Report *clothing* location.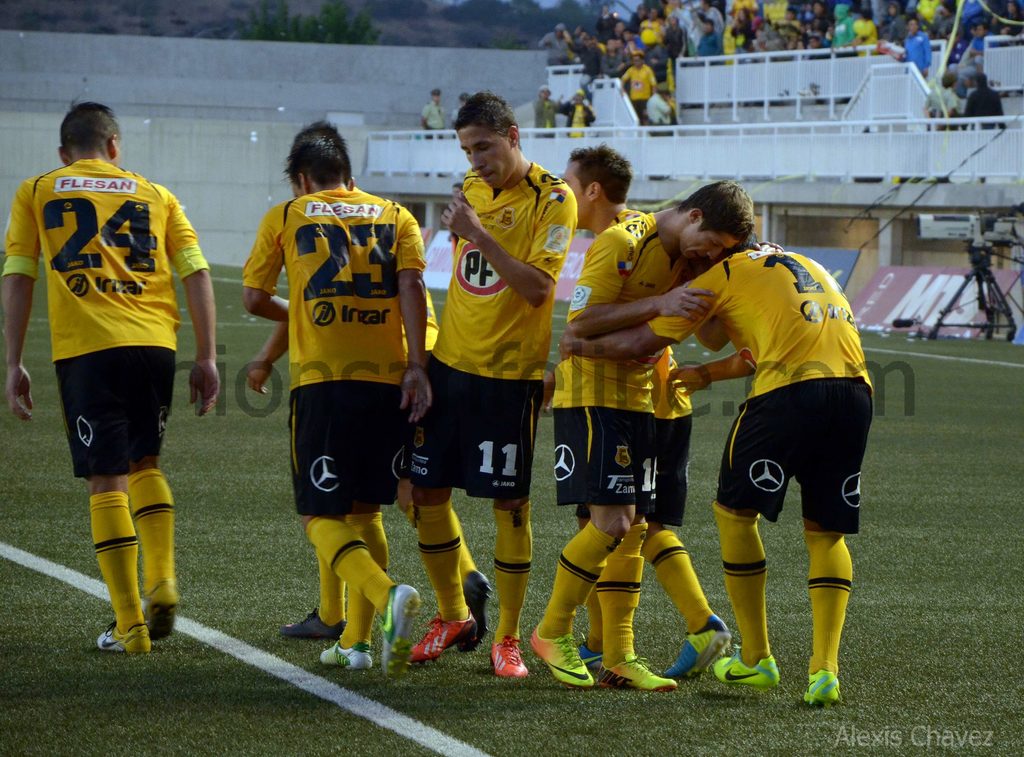
Report: left=655, top=218, right=879, bottom=546.
